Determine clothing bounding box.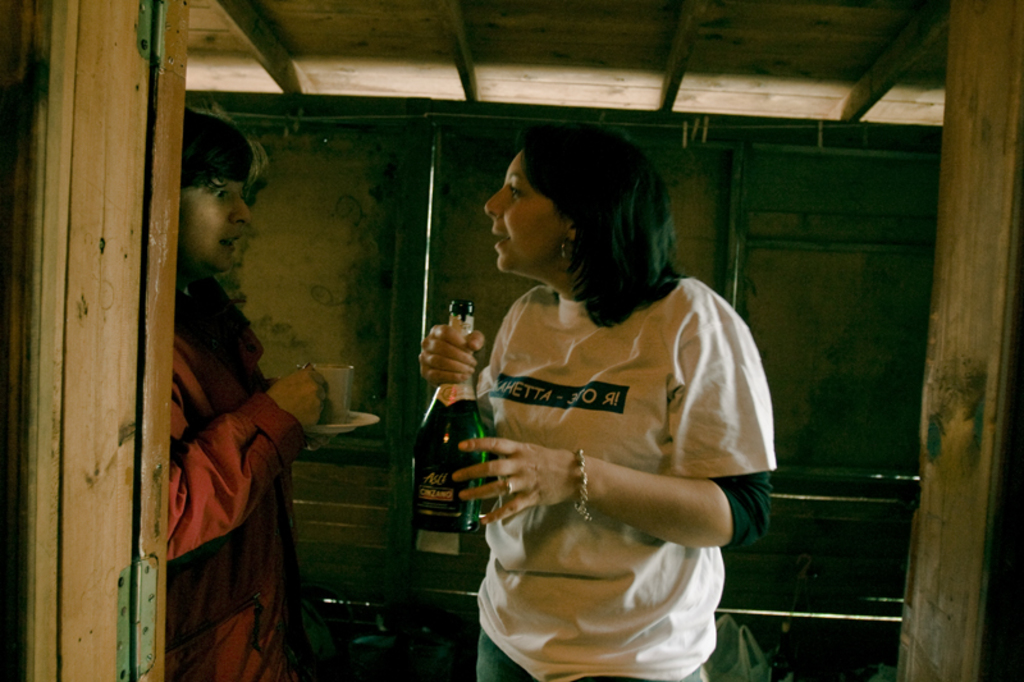
Determined: box=[165, 269, 307, 678].
